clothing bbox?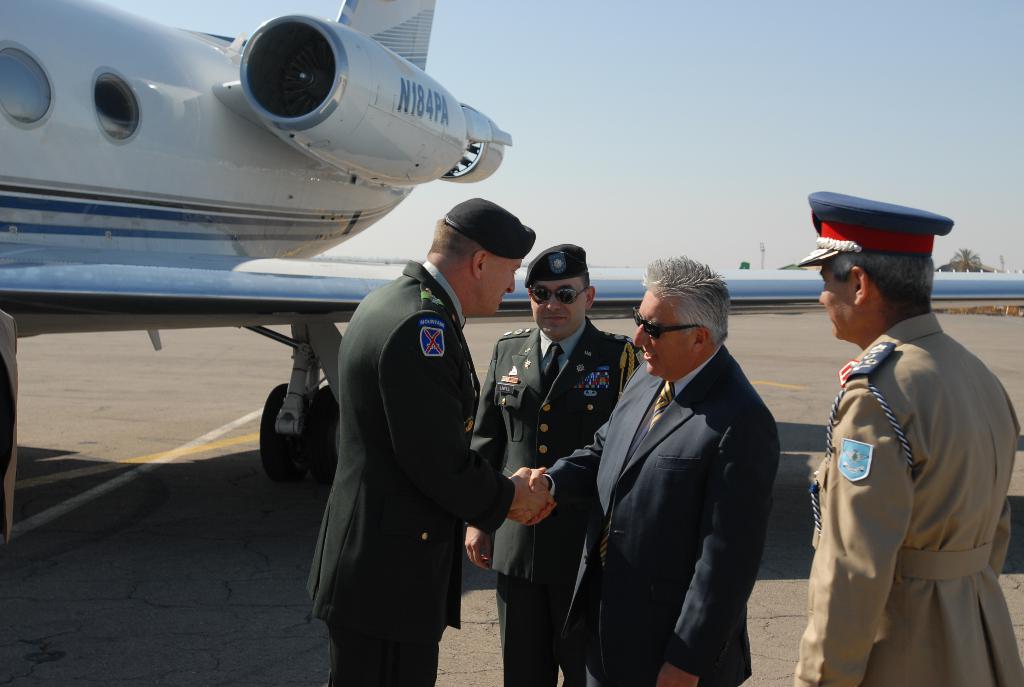
x1=301, y1=232, x2=516, y2=675
